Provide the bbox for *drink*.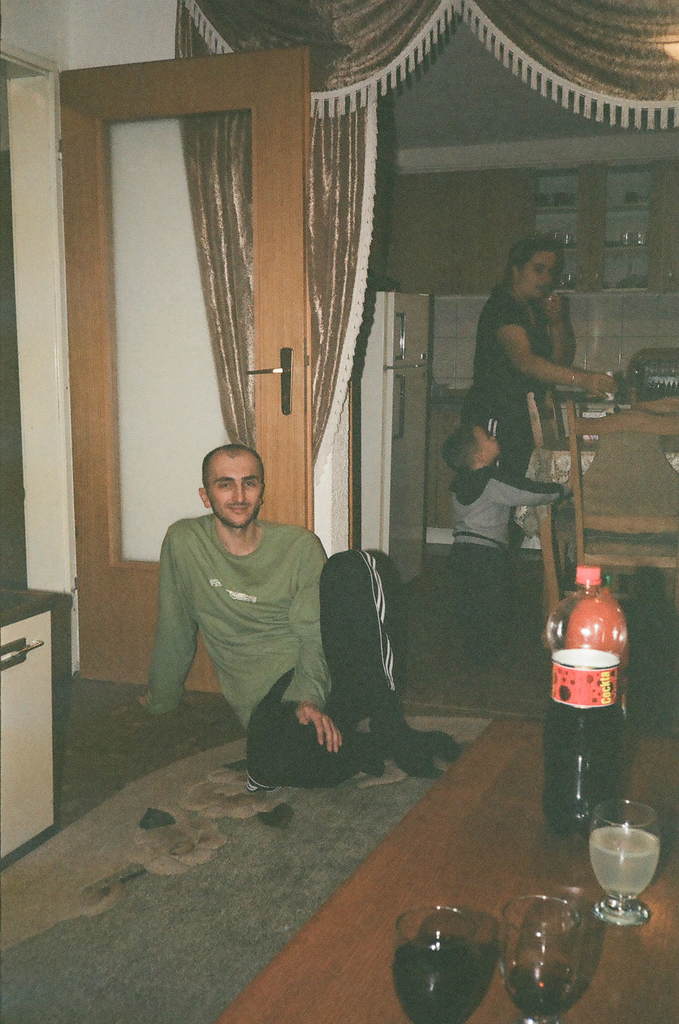
<bbox>404, 904, 509, 1023</bbox>.
